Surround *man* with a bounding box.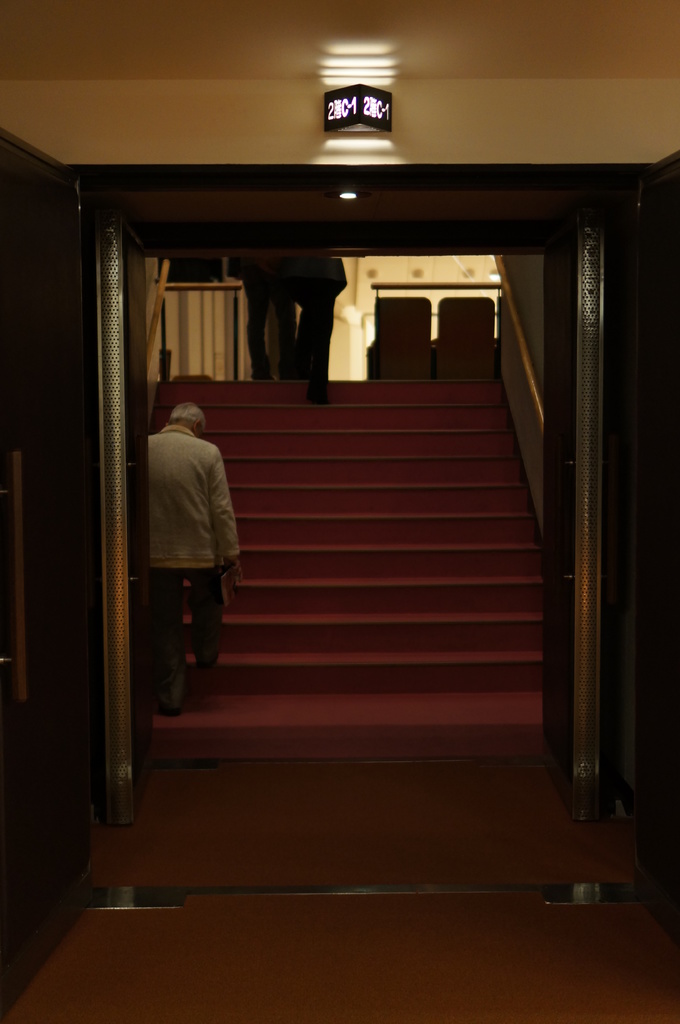
left=142, top=380, right=241, bottom=676.
